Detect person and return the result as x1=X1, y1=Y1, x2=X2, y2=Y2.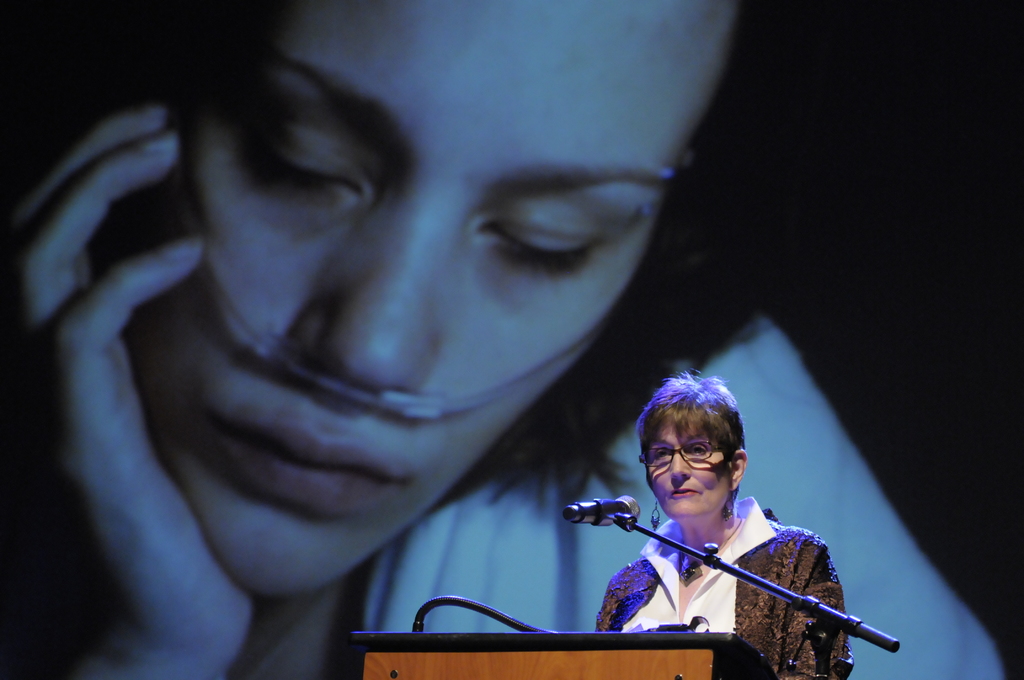
x1=0, y1=0, x2=1007, y2=679.
